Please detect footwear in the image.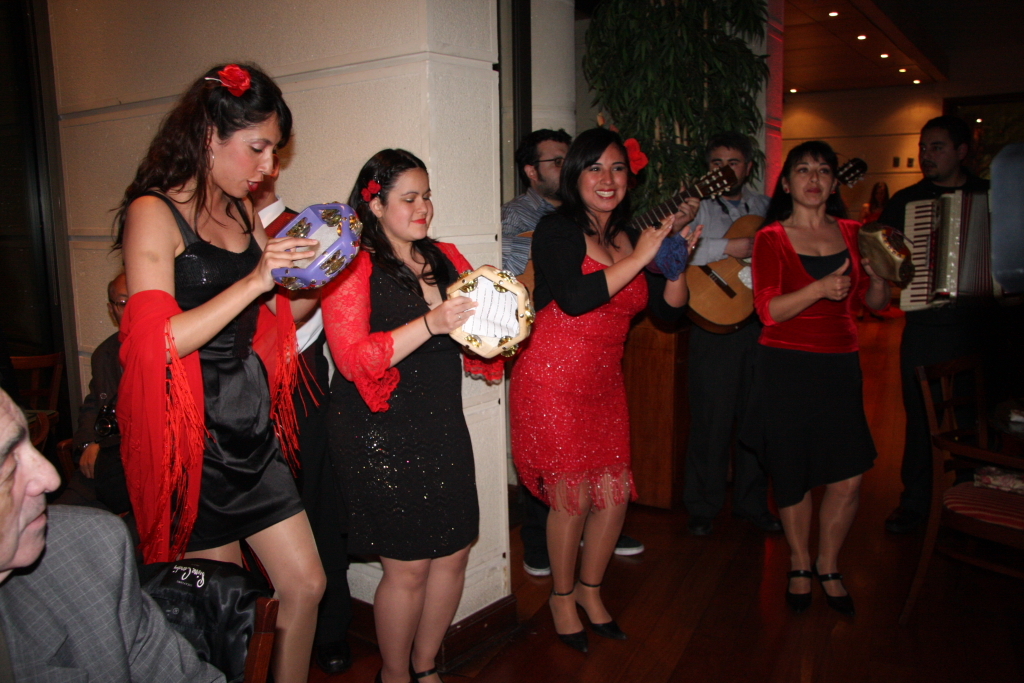
select_region(319, 634, 354, 672).
